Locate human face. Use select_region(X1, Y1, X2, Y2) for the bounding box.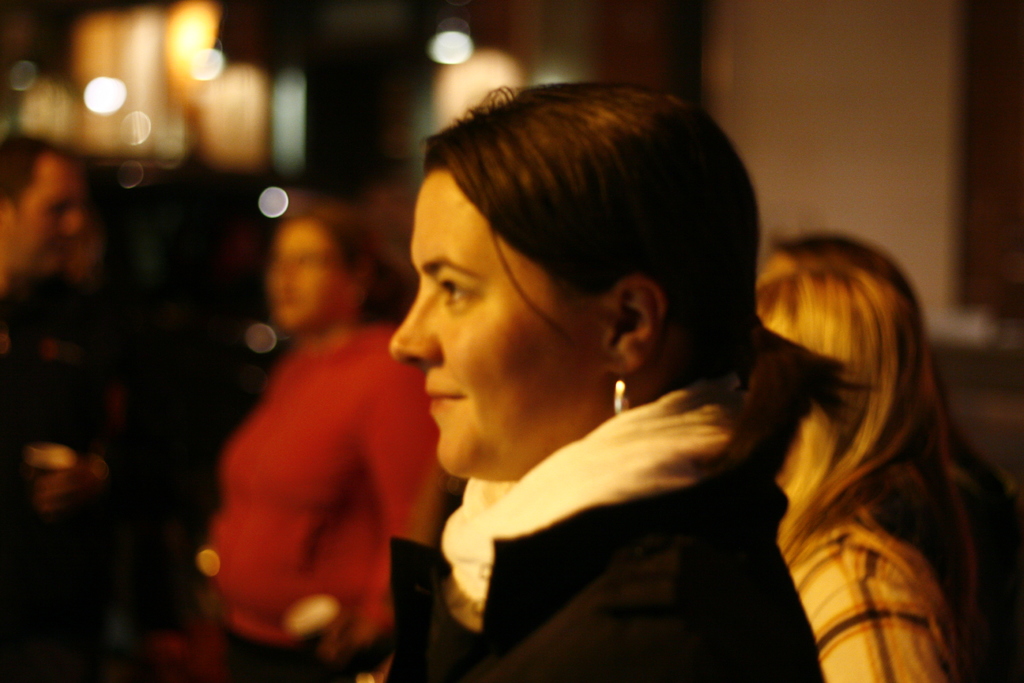
select_region(392, 168, 606, 477).
